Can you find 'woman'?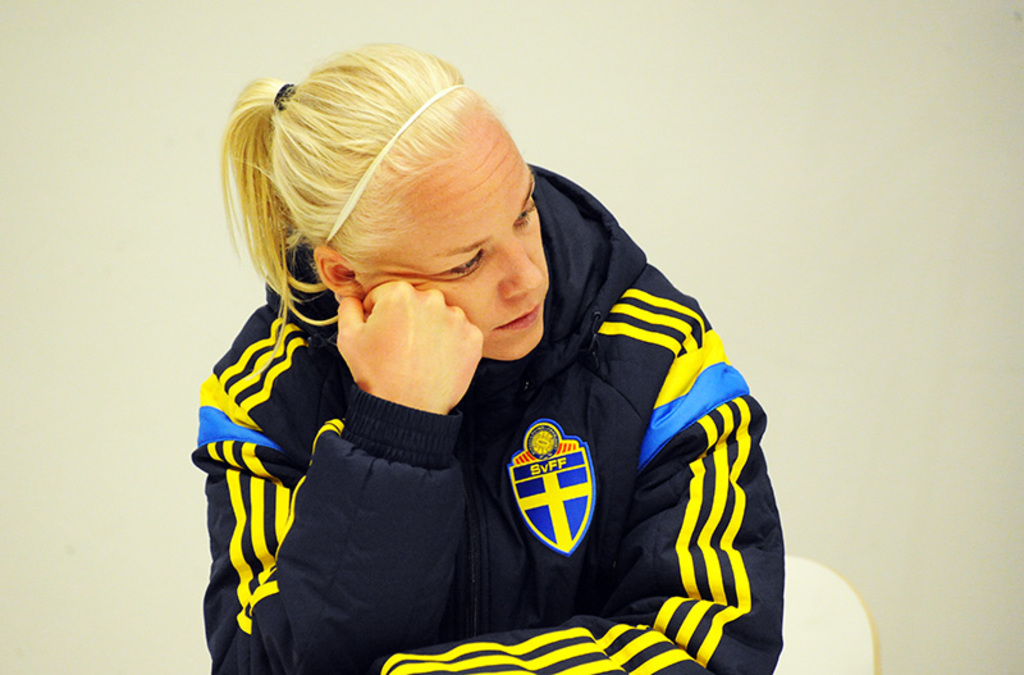
Yes, bounding box: bbox(179, 50, 721, 666).
